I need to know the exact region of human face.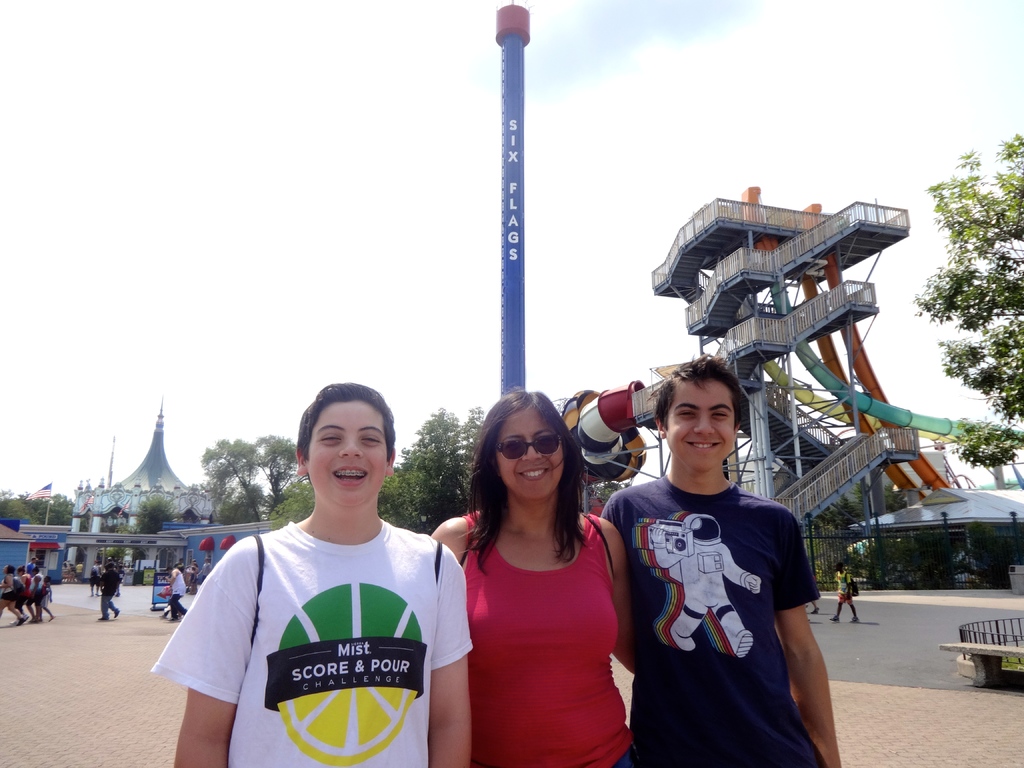
Region: [x1=301, y1=399, x2=391, y2=512].
